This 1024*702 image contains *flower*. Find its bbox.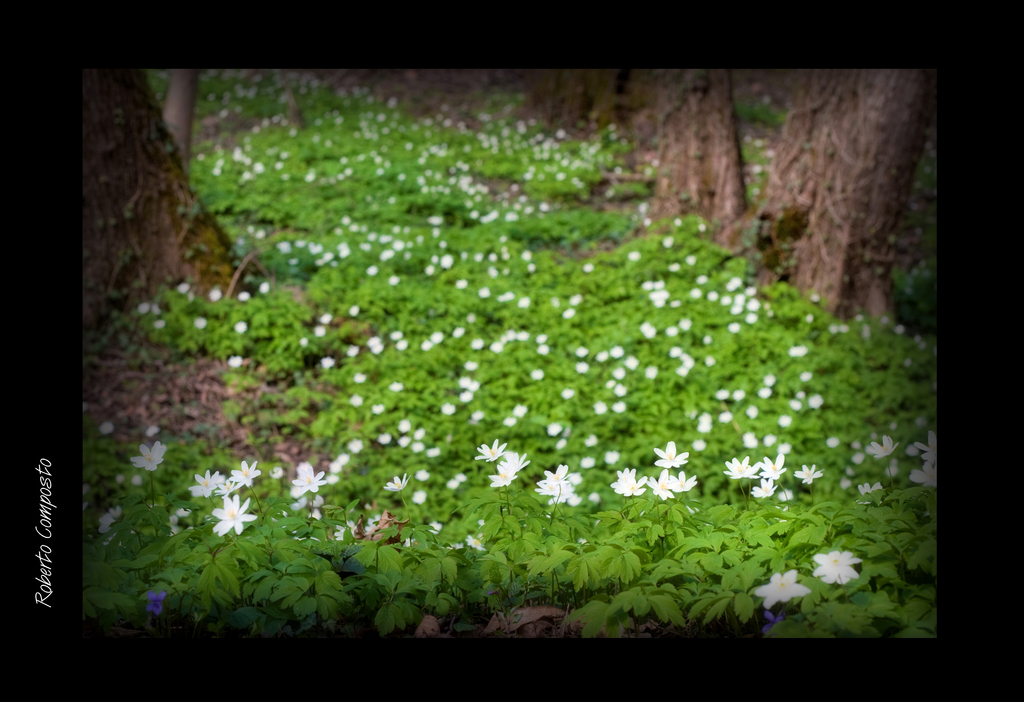
749, 477, 775, 495.
